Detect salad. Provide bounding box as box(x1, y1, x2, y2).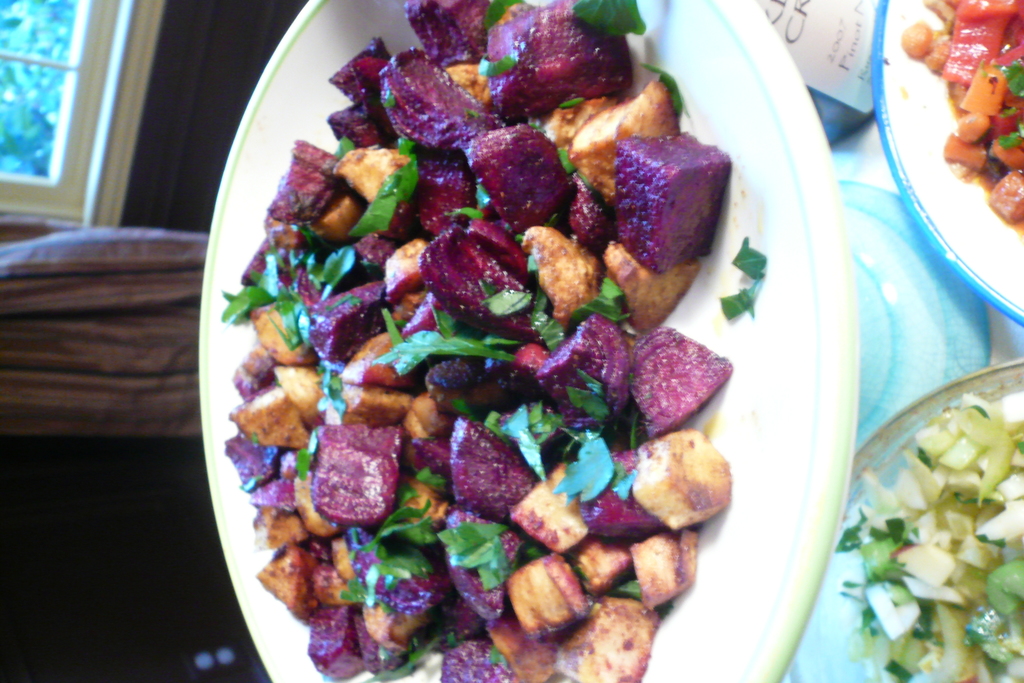
box(892, 0, 1023, 241).
